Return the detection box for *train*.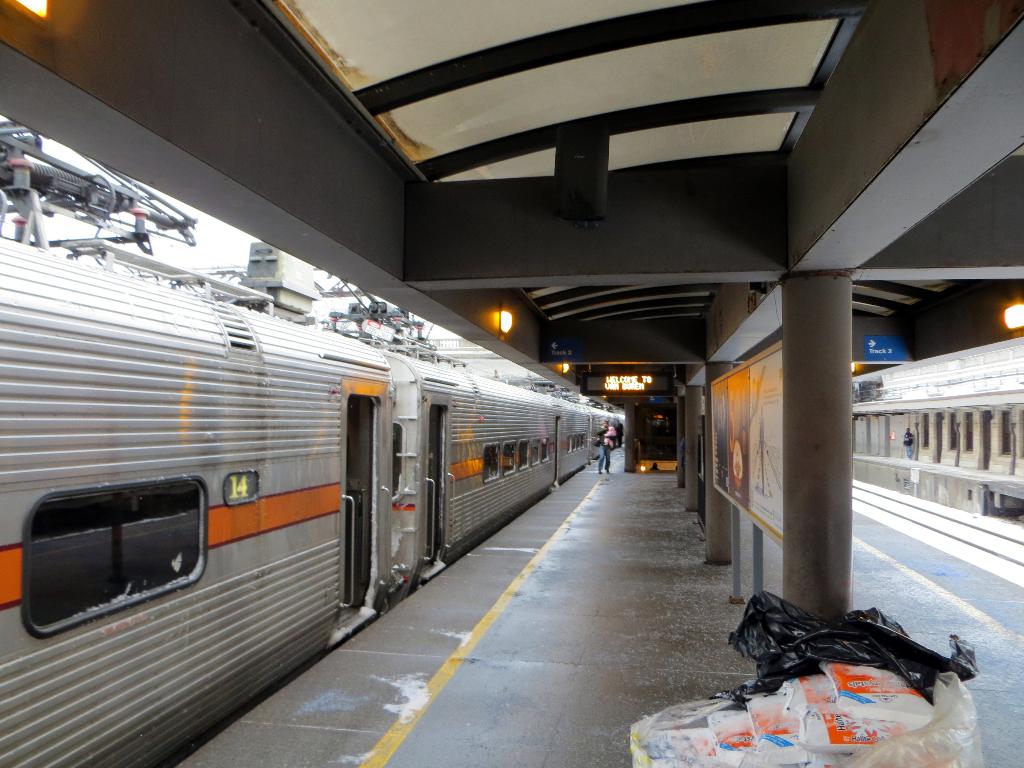
bbox=[0, 237, 629, 767].
